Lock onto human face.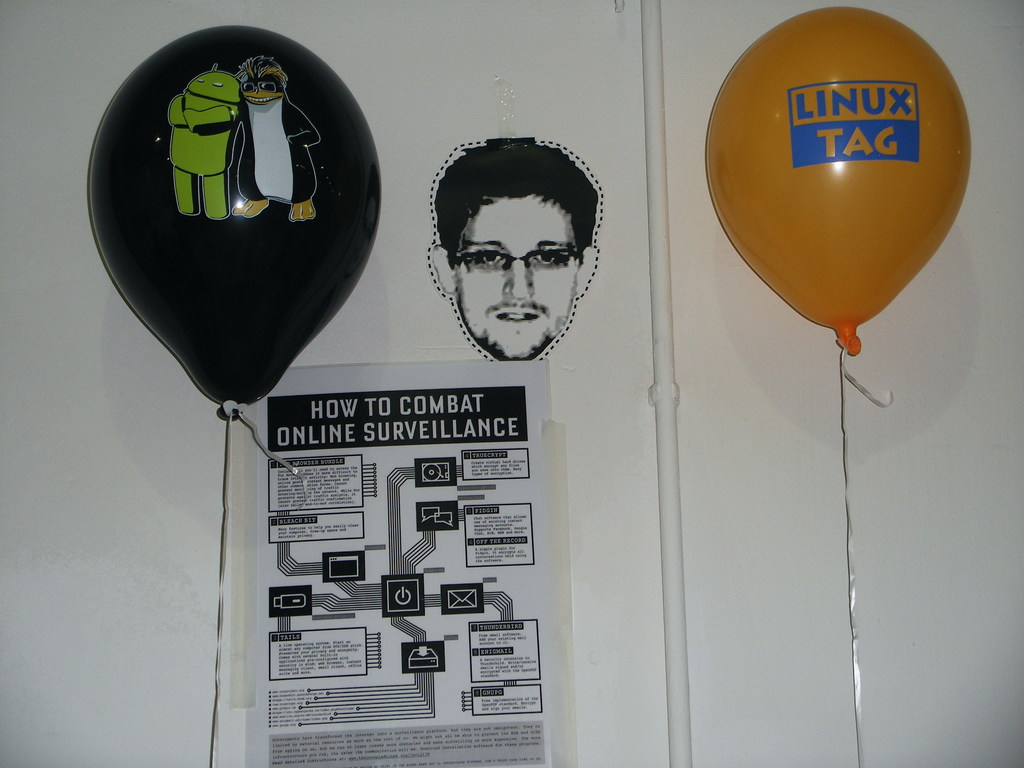
Locked: detection(458, 190, 593, 360).
